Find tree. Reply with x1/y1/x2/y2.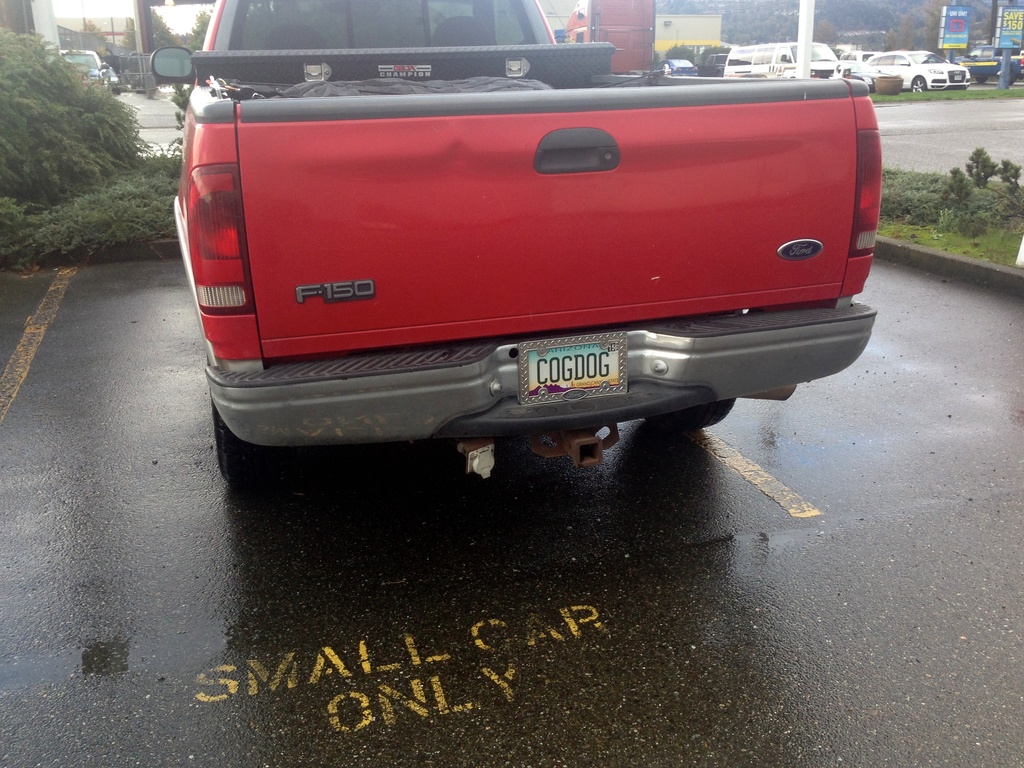
0/20/145/225.
